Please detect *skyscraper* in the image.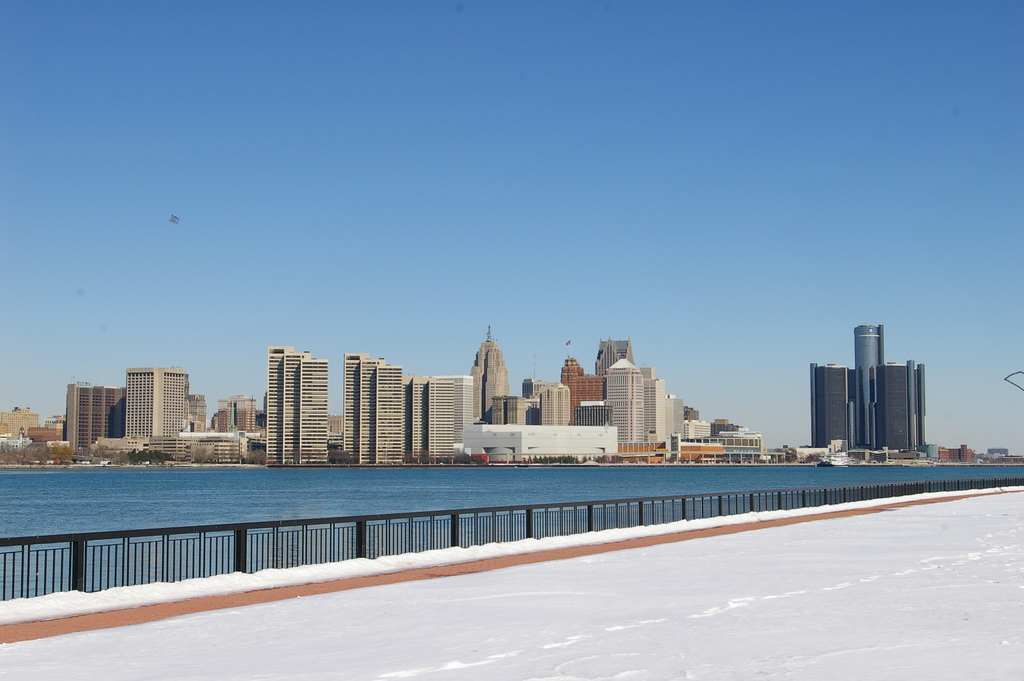
[left=809, top=324, right=927, bottom=455].
